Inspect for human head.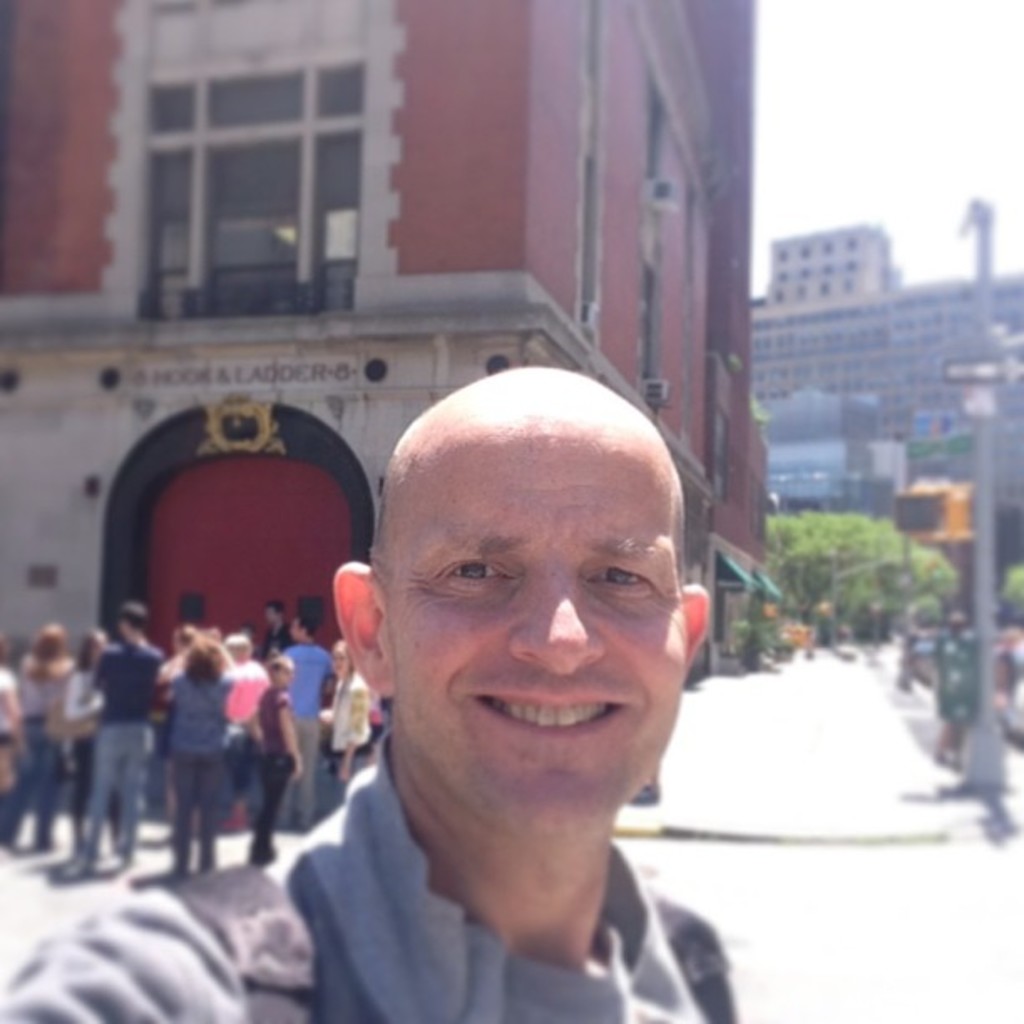
Inspection: bbox=(114, 599, 152, 631).
